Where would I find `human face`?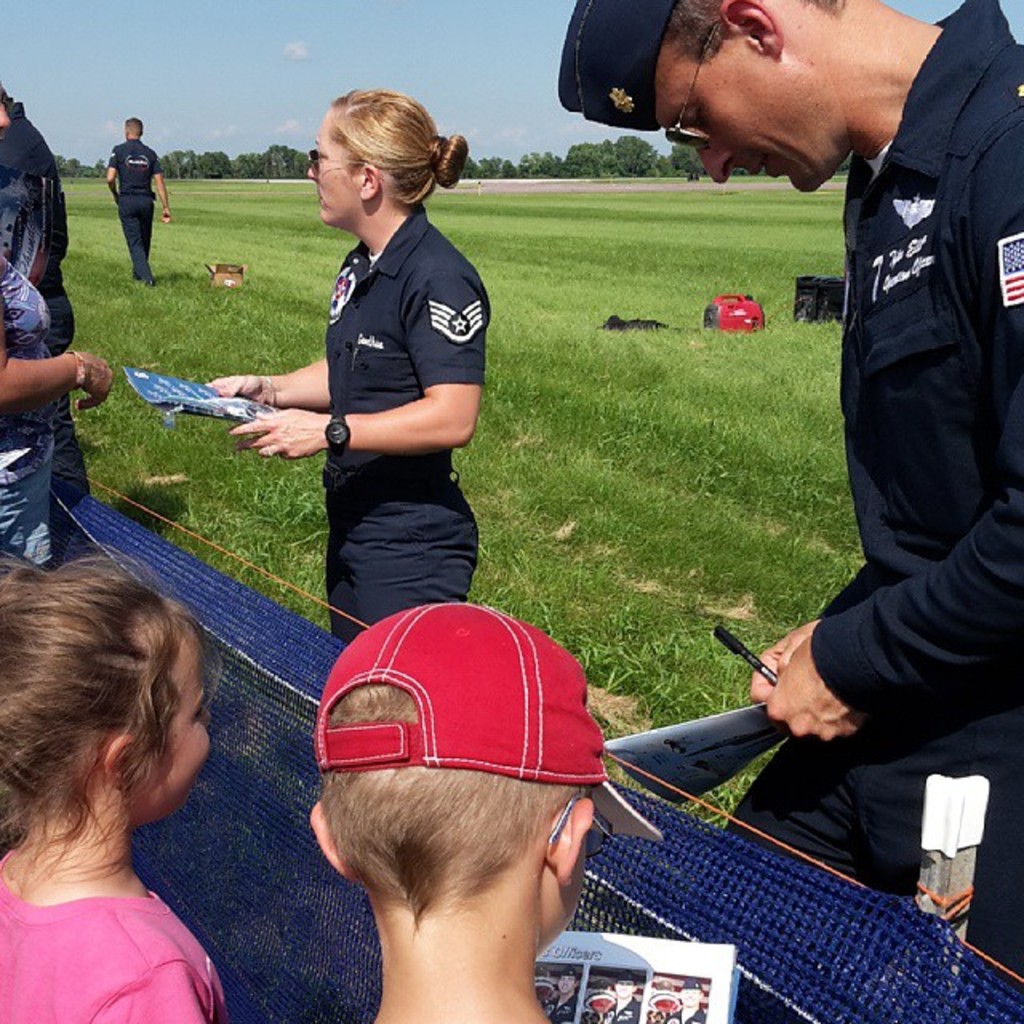
At [left=558, top=976, right=574, bottom=994].
